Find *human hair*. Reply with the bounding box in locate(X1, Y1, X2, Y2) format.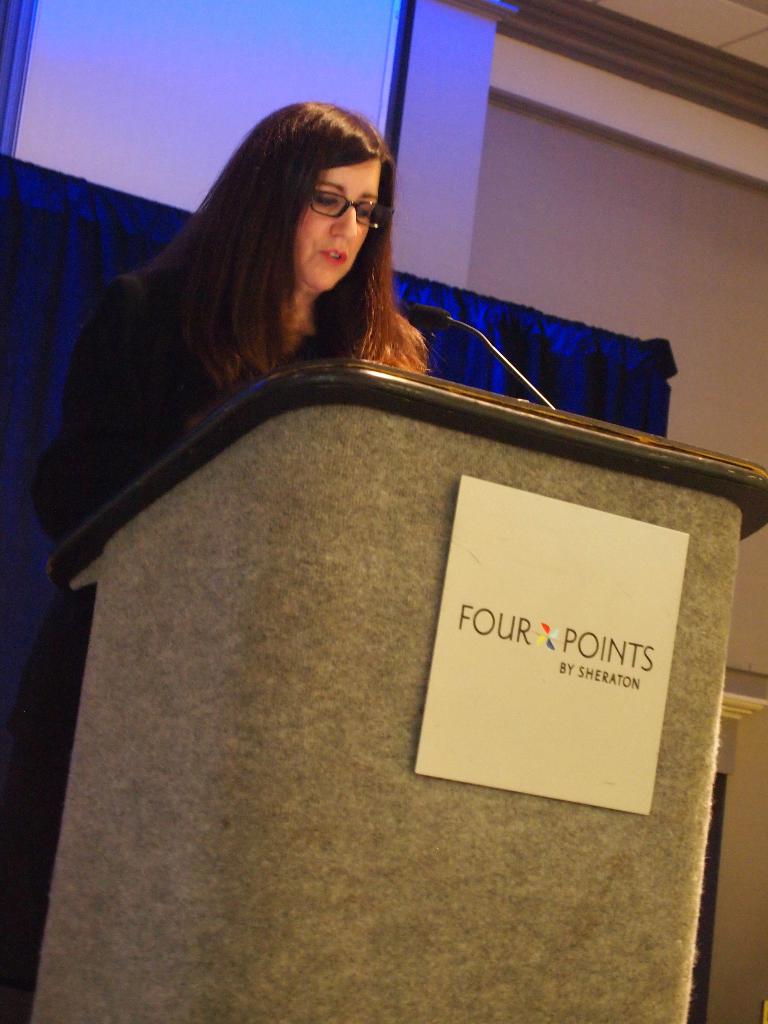
locate(116, 100, 420, 397).
